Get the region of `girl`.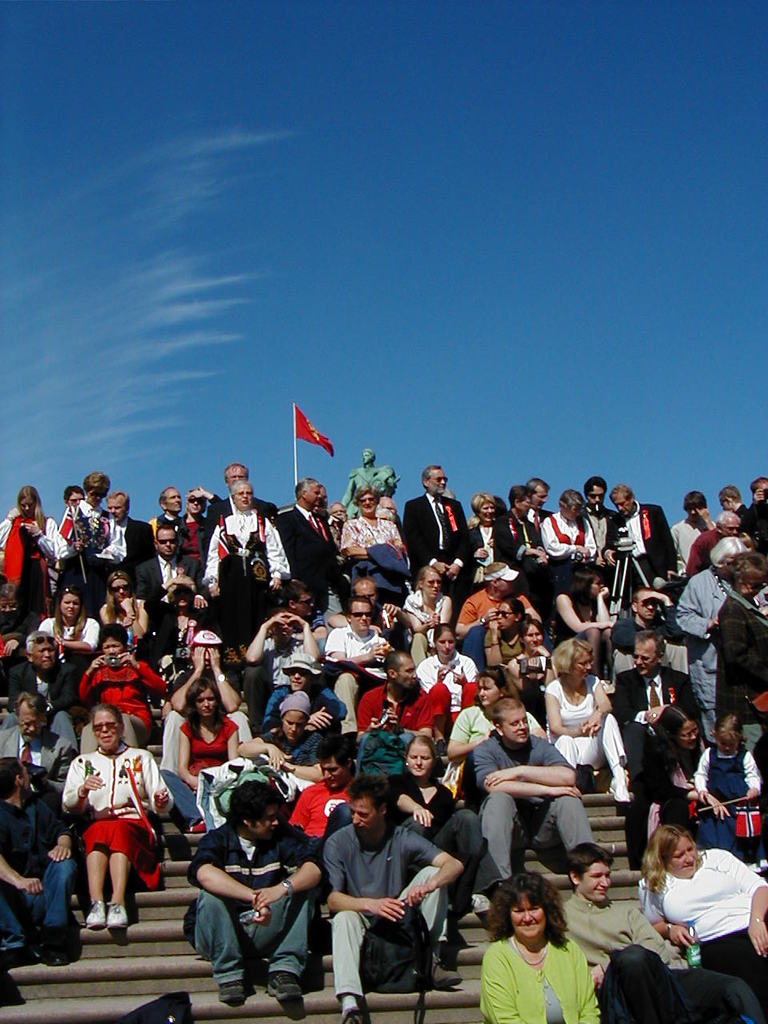
locate(694, 715, 764, 860).
